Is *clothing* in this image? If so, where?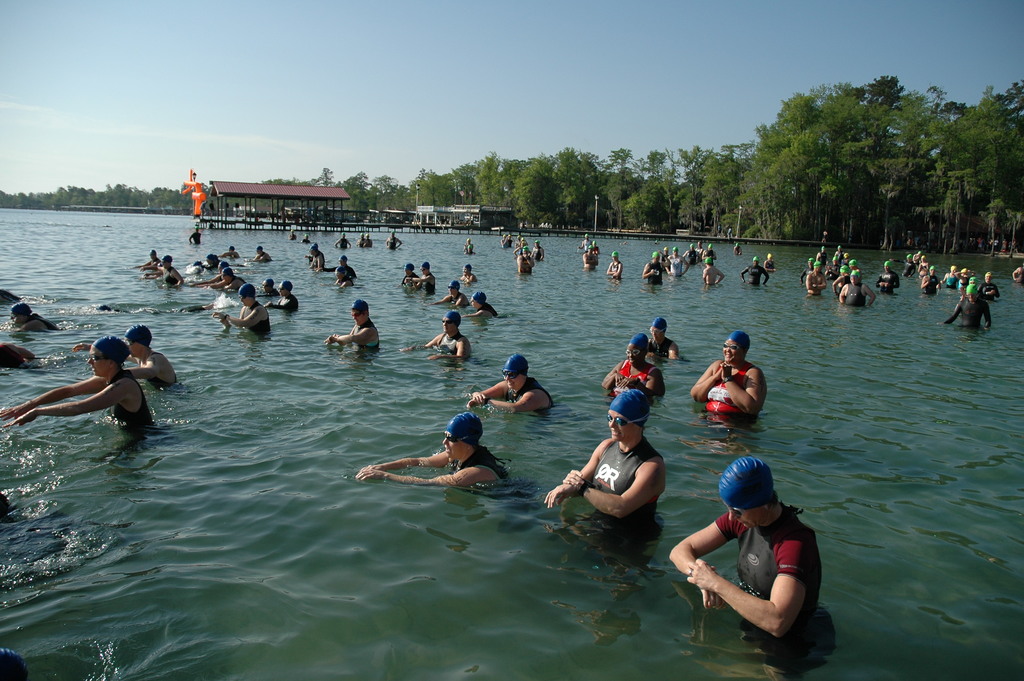
Yes, at x1=973 y1=276 x2=996 y2=300.
